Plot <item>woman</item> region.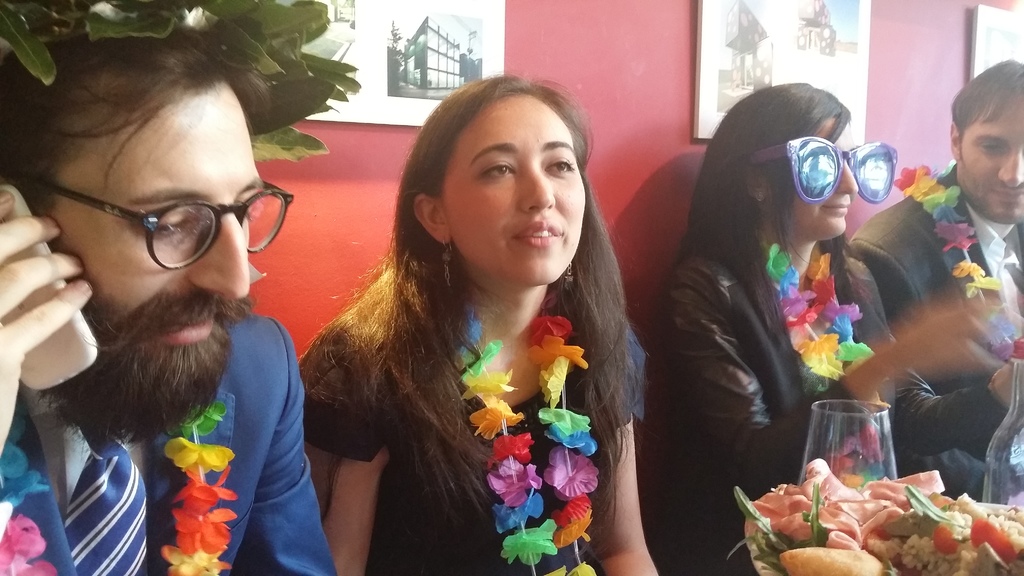
Plotted at 655/83/1000/575.
